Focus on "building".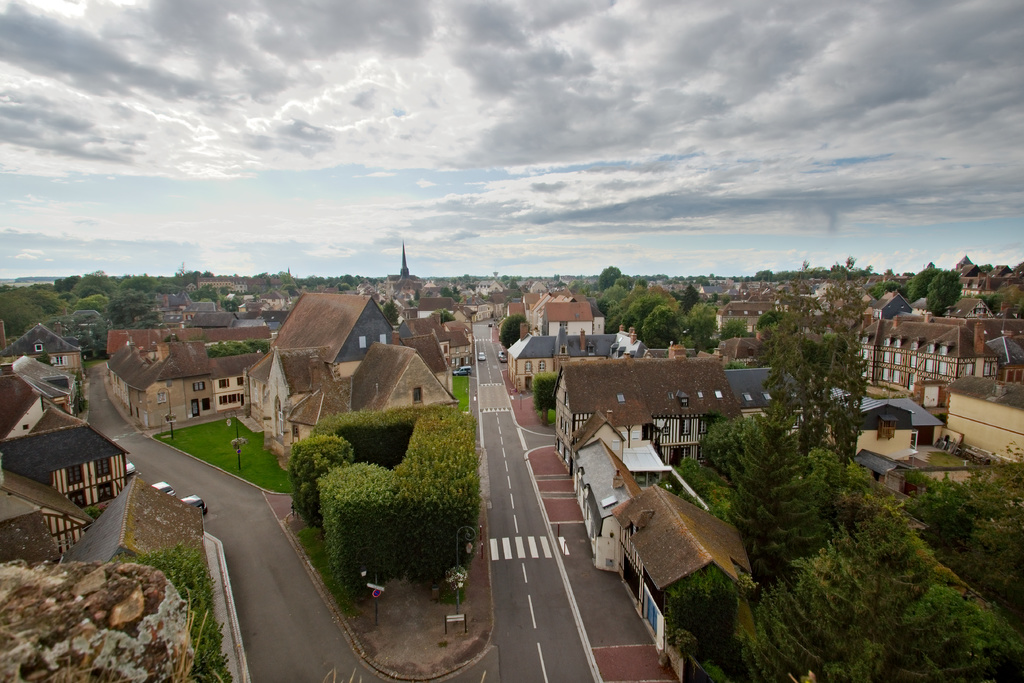
Focused at region(572, 418, 645, 577).
